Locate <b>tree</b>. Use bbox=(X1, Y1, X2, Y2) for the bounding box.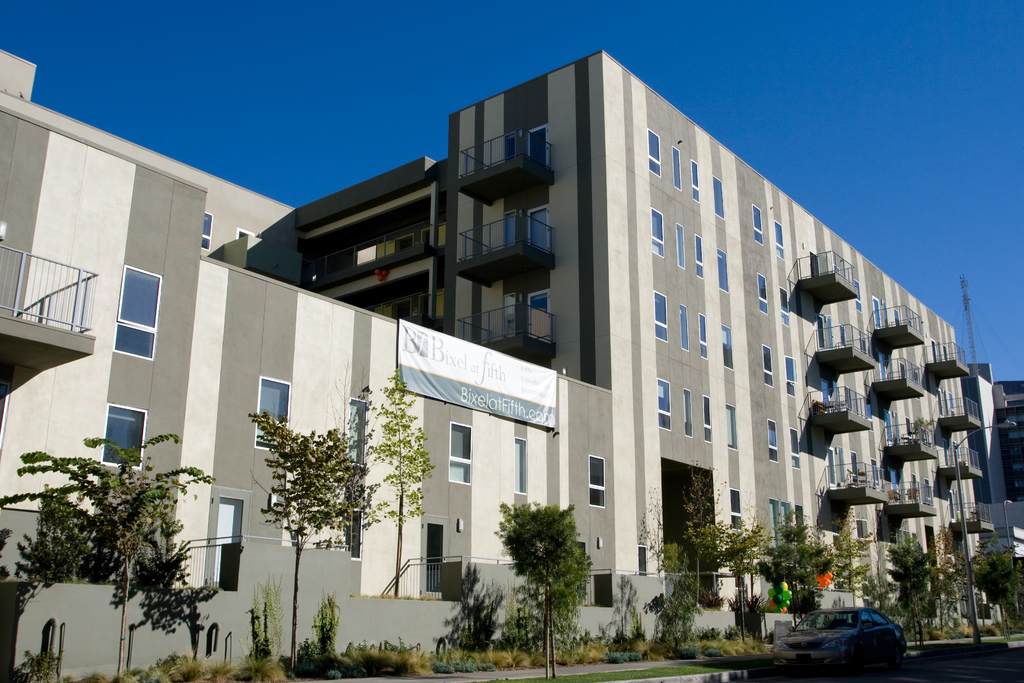
bbox=(371, 369, 436, 593).
